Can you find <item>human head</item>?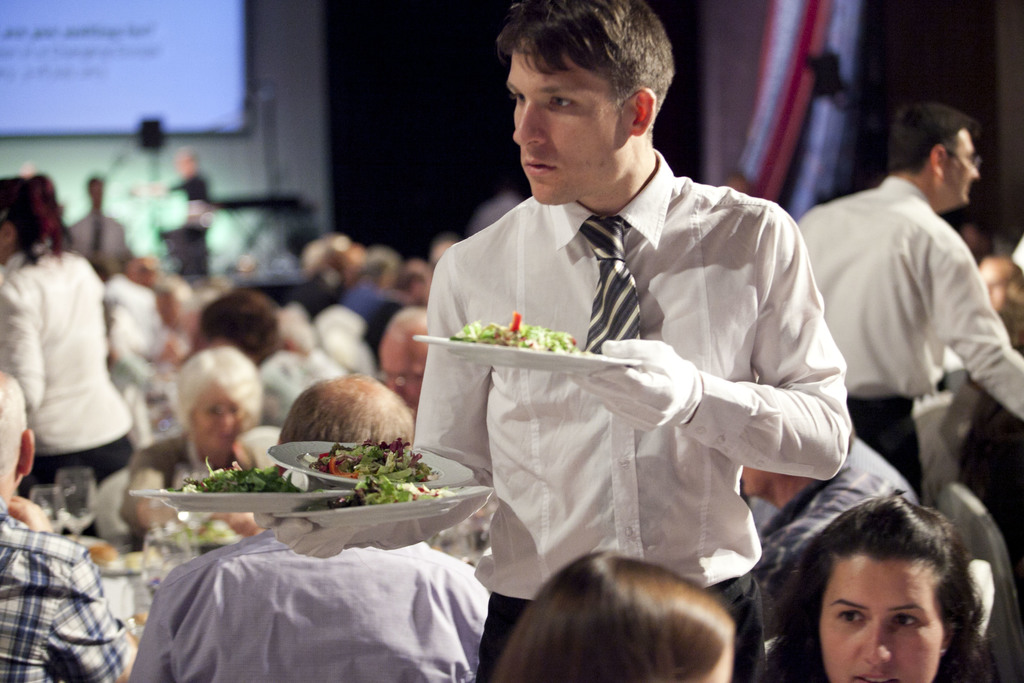
Yes, bounding box: <box>983,253,1023,311</box>.
